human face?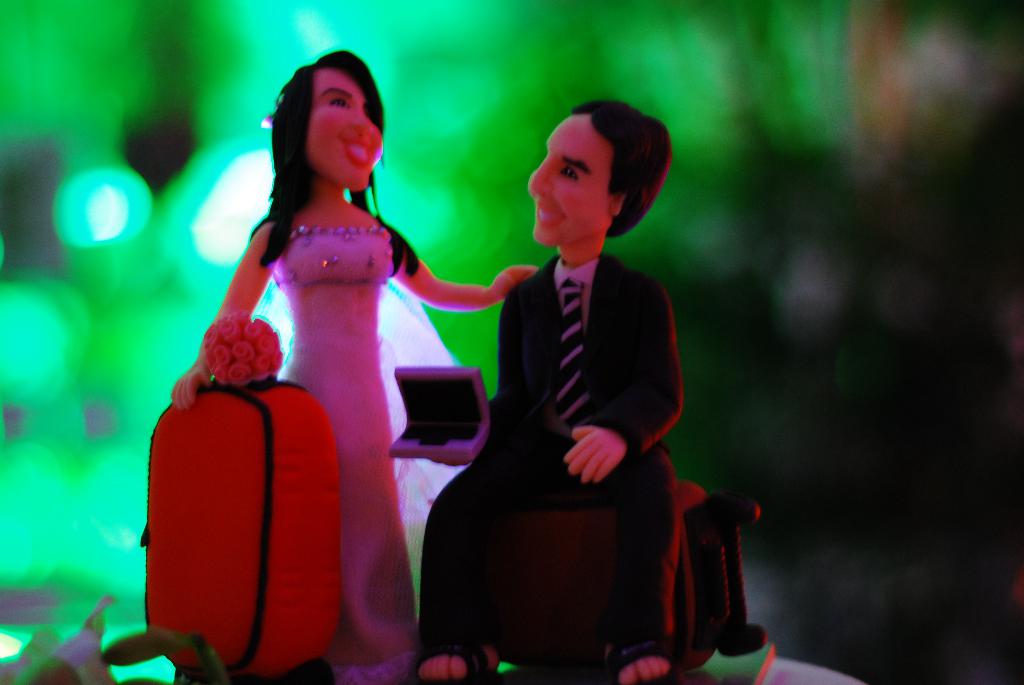
rect(305, 74, 388, 194)
